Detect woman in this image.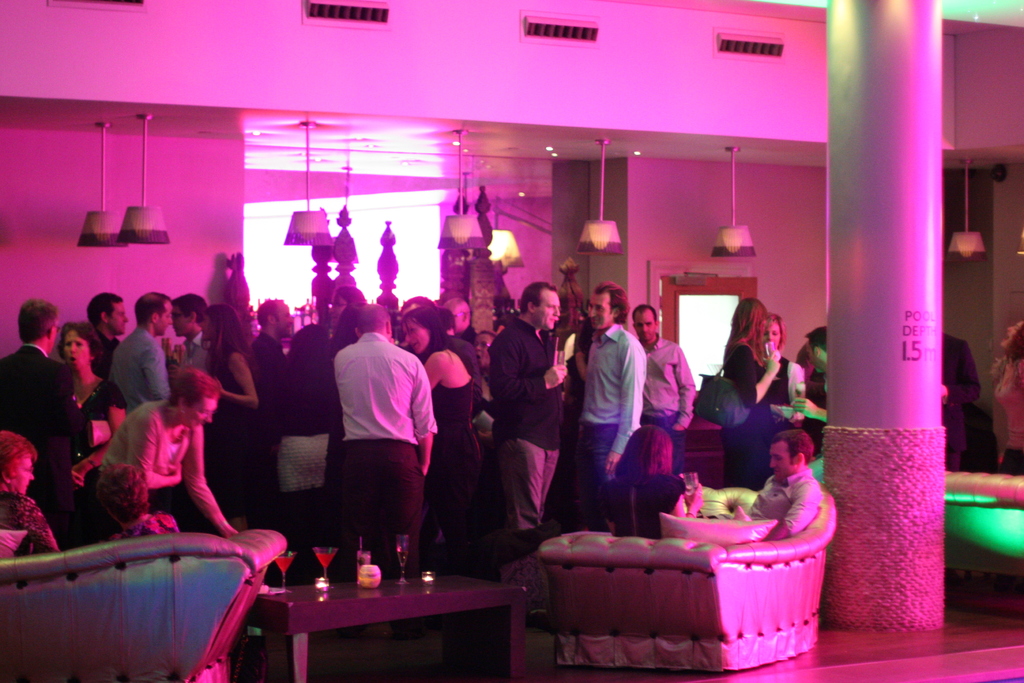
Detection: bbox=(93, 458, 189, 555).
